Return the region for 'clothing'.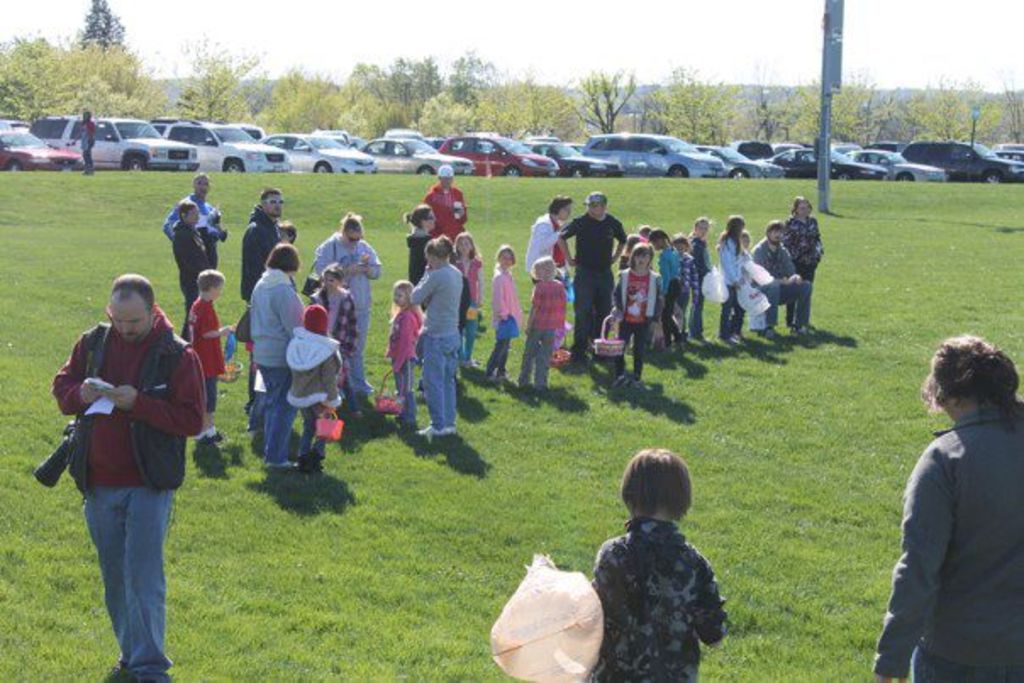
427, 181, 466, 246.
